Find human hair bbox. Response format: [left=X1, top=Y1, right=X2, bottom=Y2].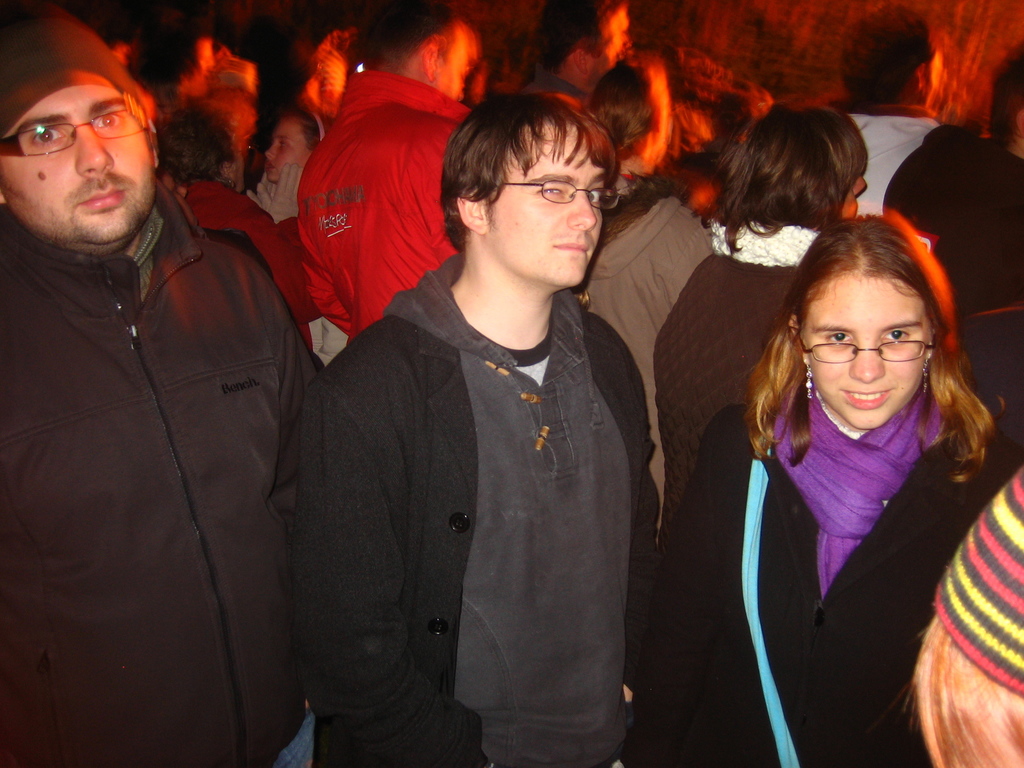
[left=432, top=88, right=614, bottom=271].
